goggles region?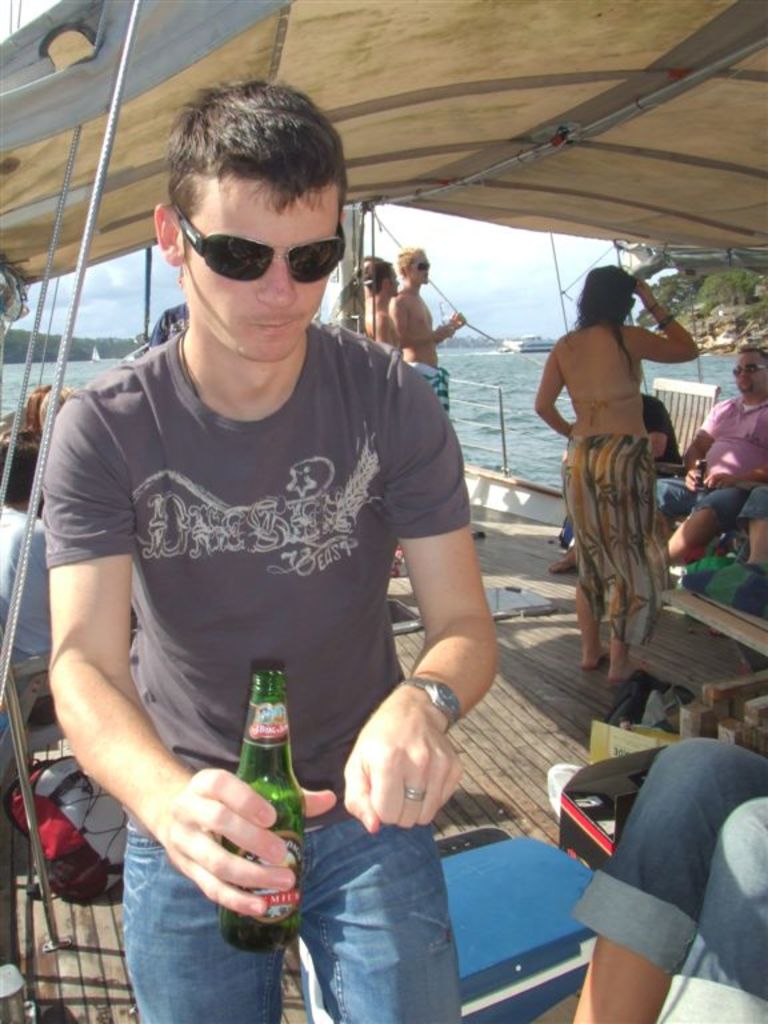
l=172, t=201, r=353, b=279
